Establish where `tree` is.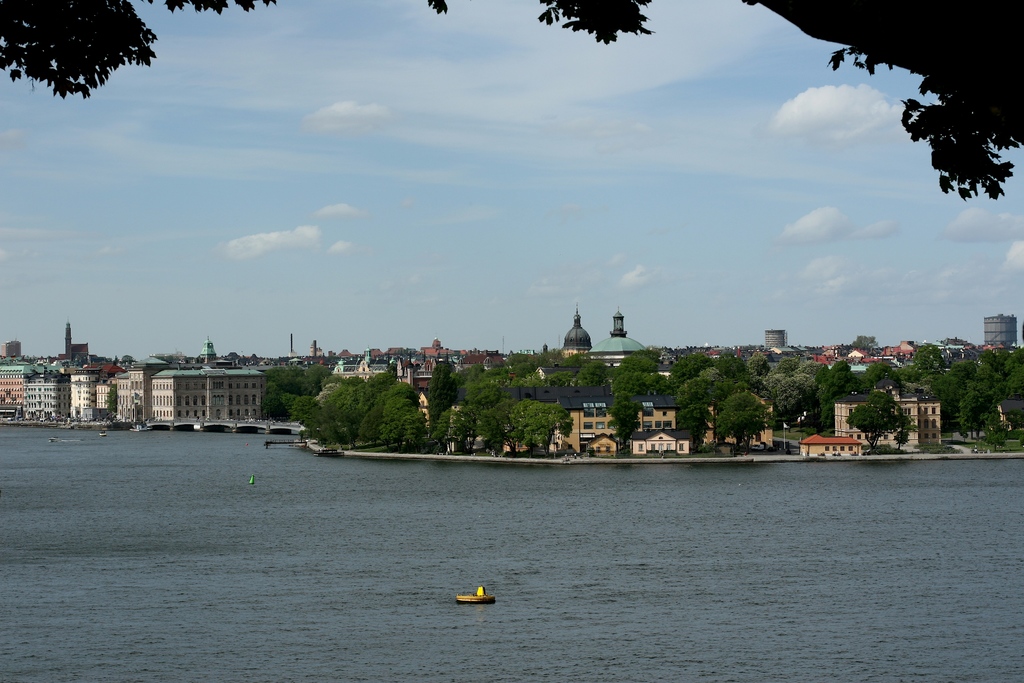
Established at (x1=708, y1=388, x2=777, y2=457).
